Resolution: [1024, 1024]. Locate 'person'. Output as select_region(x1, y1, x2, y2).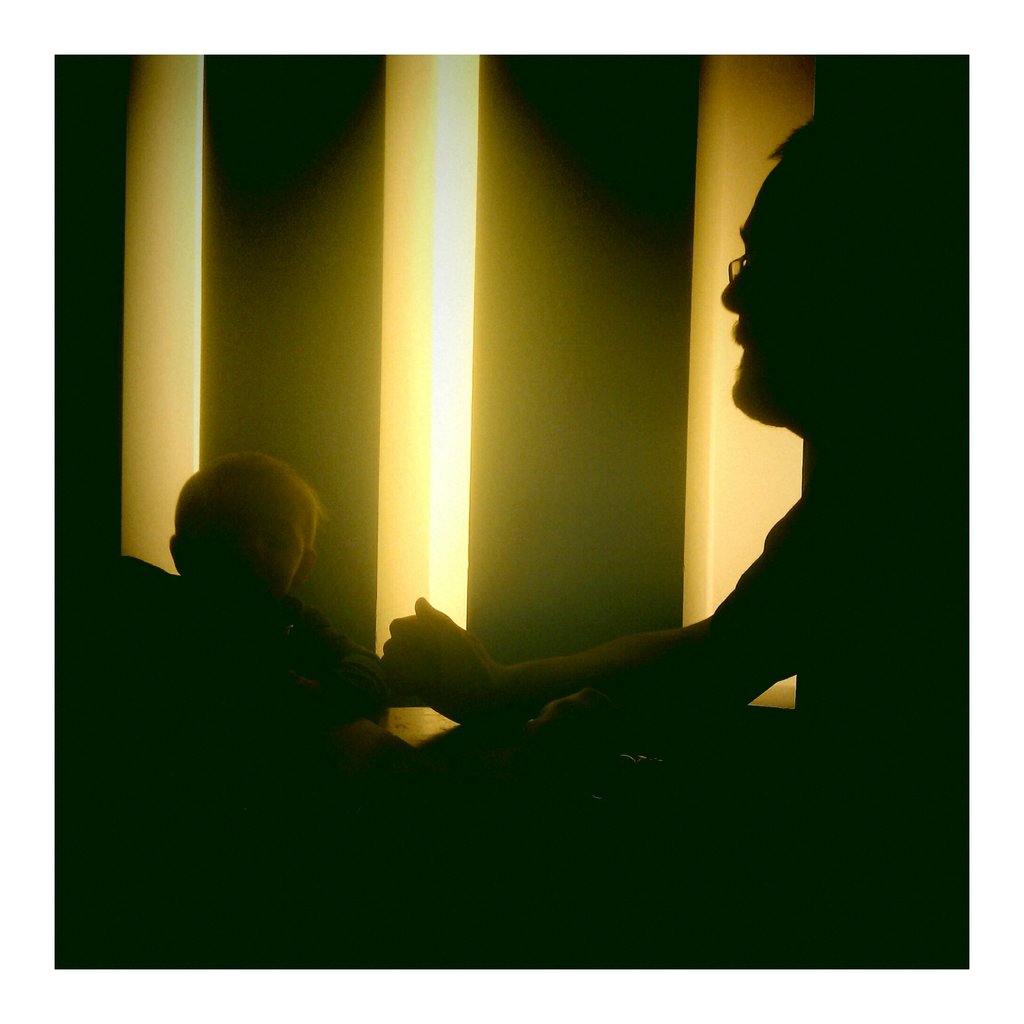
select_region(155, 449, 416, 841).
